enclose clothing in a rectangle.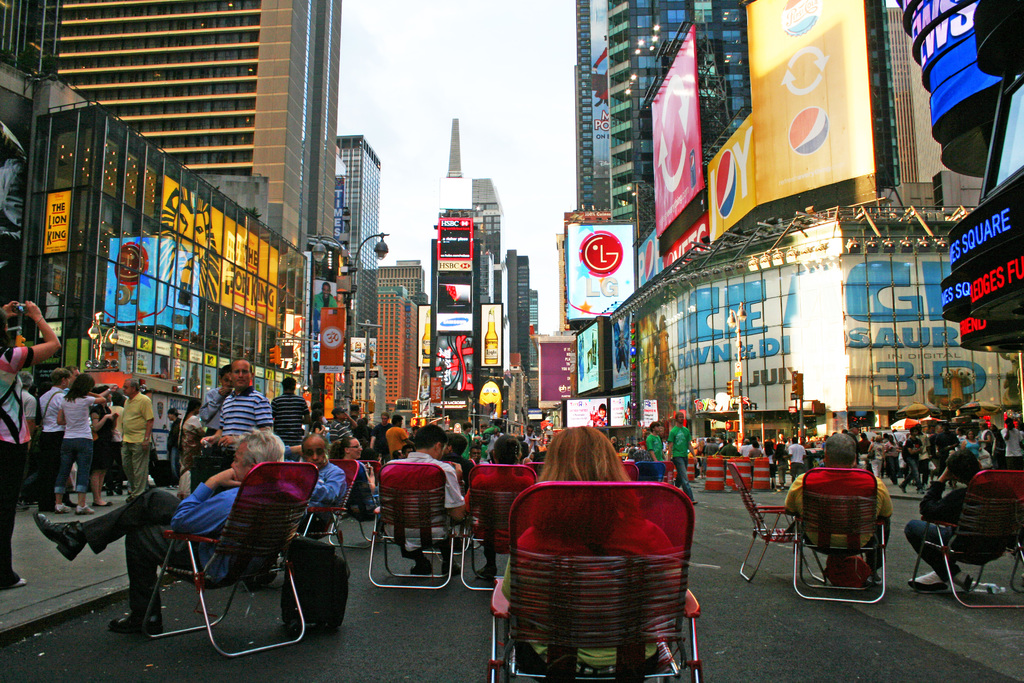
440:454:471:502.
